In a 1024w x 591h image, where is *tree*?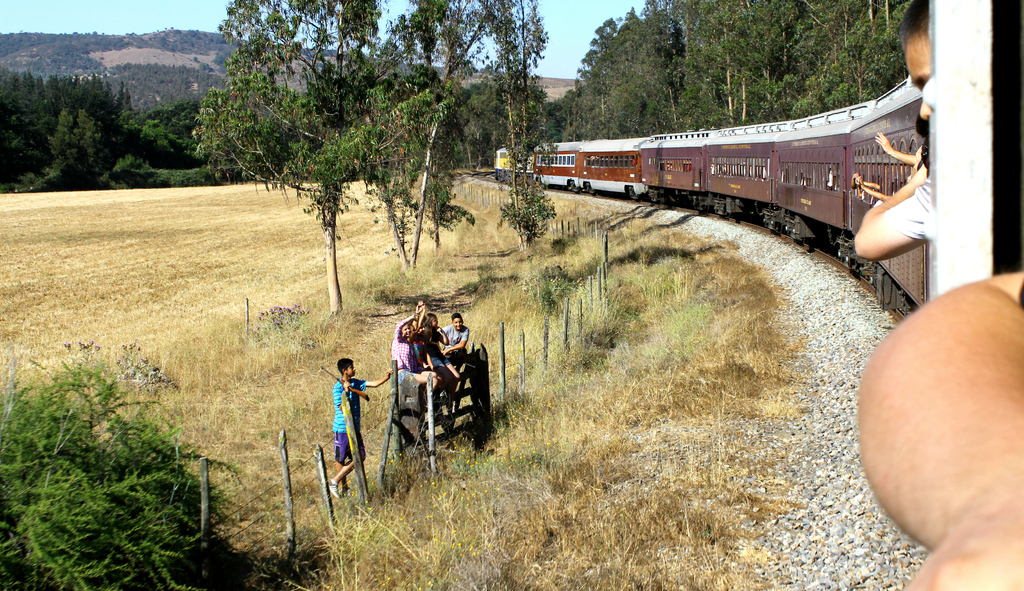
bbox=(152, 91, 225, 195).
